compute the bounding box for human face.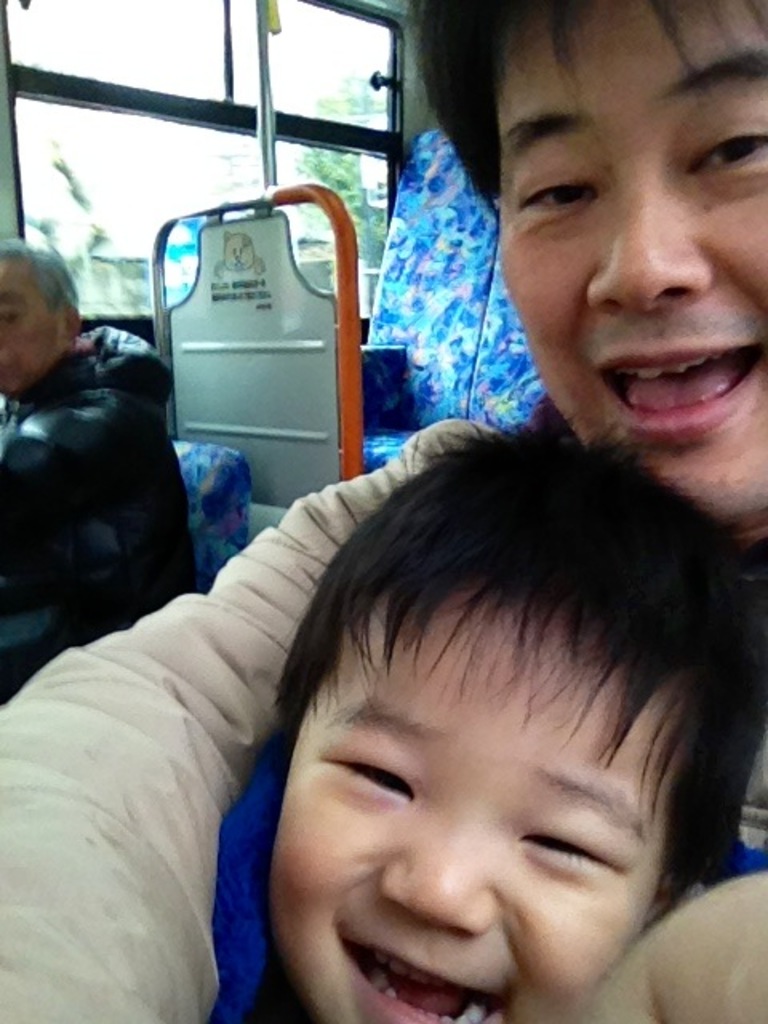
{"x1": 501, "y1": 0, "x2": 766, "y2": 528}.
